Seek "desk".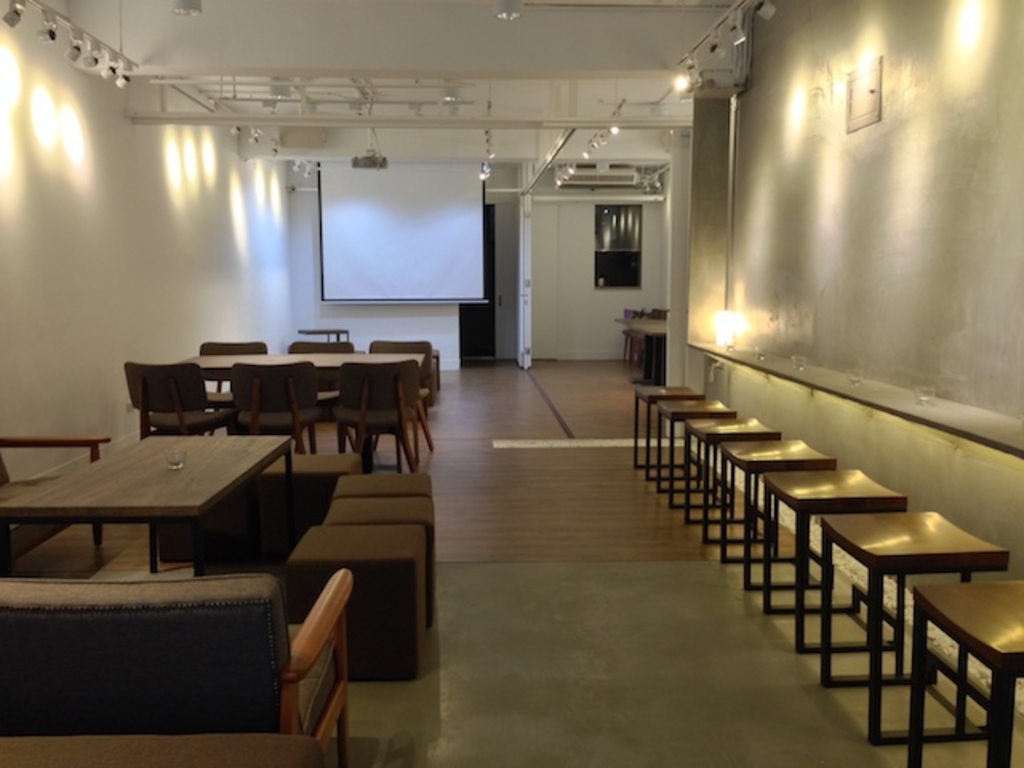
<region>2, 438, 290, 600</region>.
